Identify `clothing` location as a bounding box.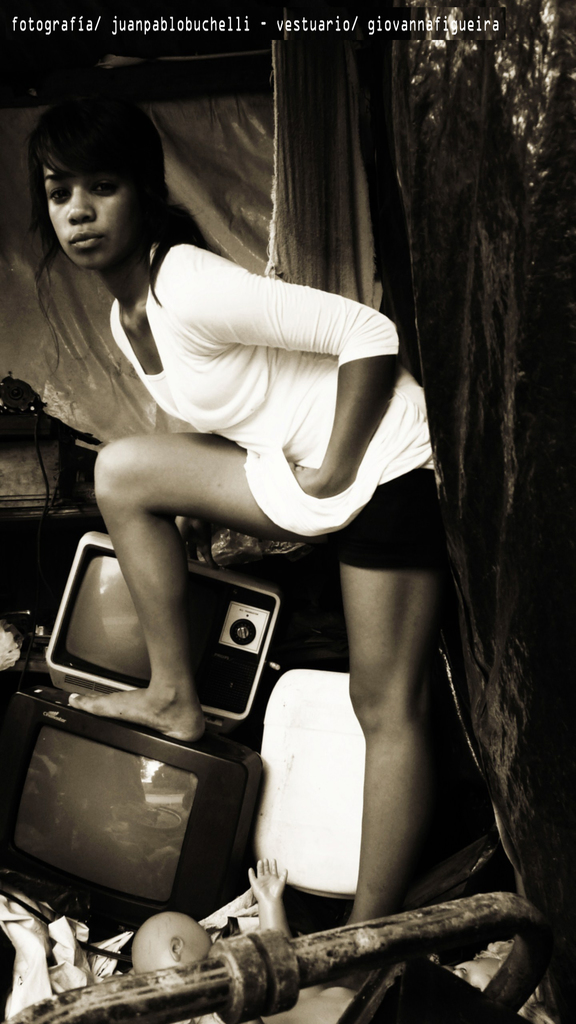
x1=102 y1=243 x2=448 y2=579.
